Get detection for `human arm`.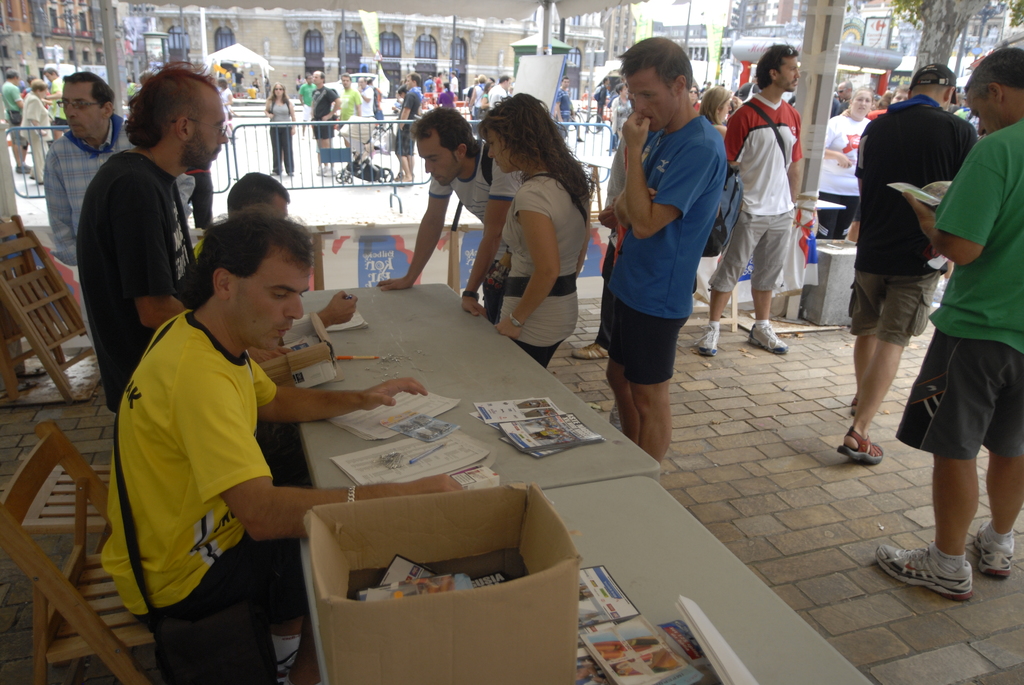
Detection: 724,113,749,170.
